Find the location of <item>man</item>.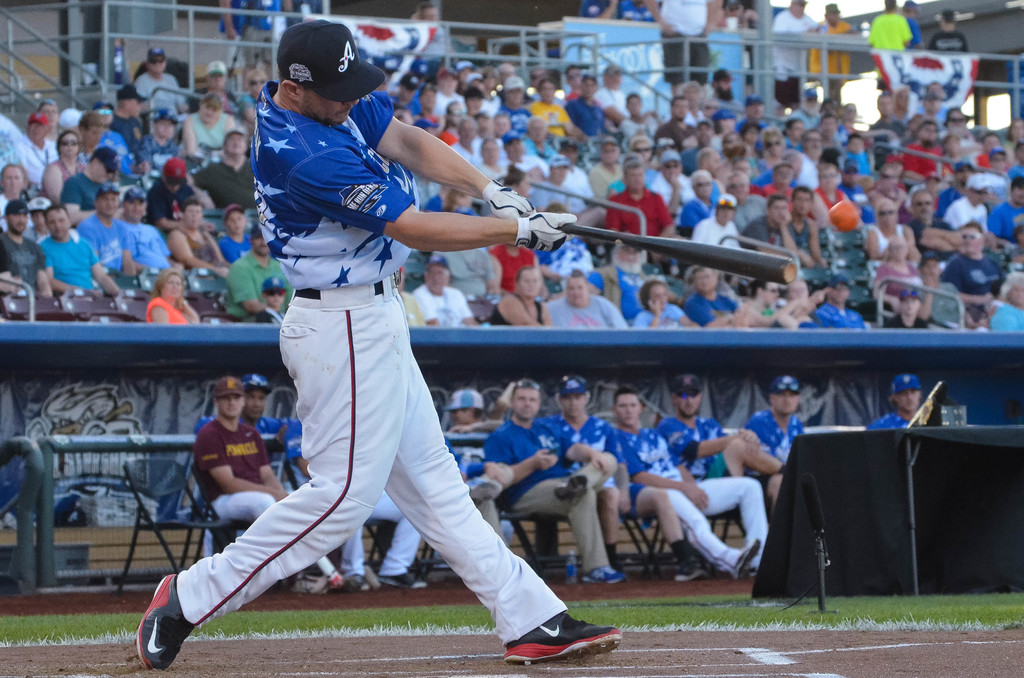
Location: bbox=[35, 206, 120, 302].
